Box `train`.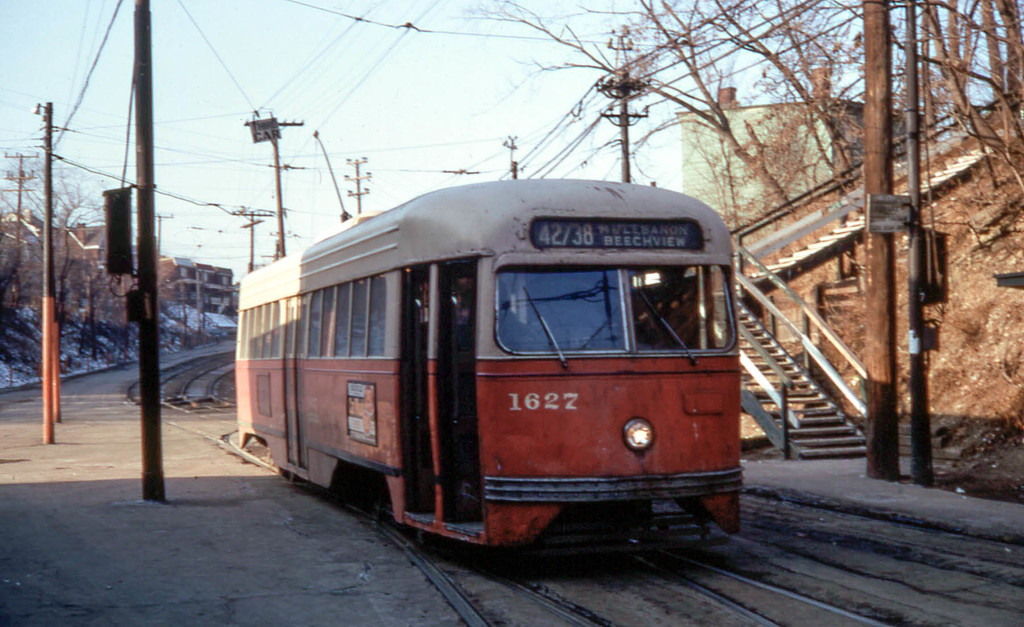
detection(236, 181, 744, 555).
